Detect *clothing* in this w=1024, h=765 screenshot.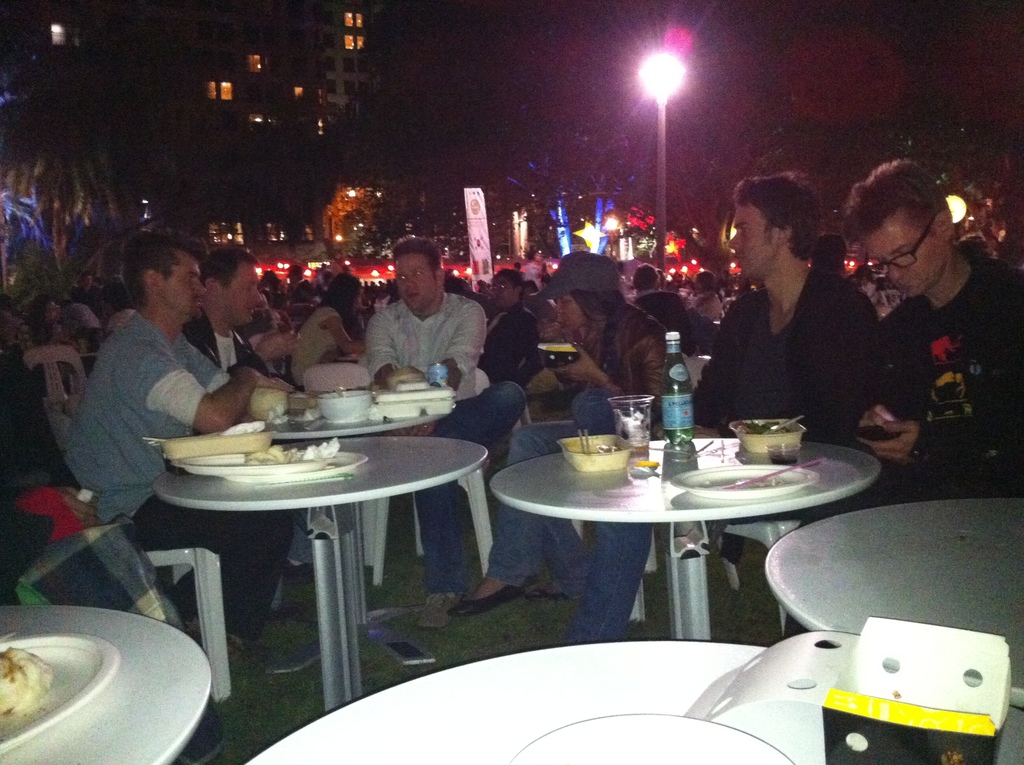
Detection: x1=594, y1=252, x2=884, y2=648.
